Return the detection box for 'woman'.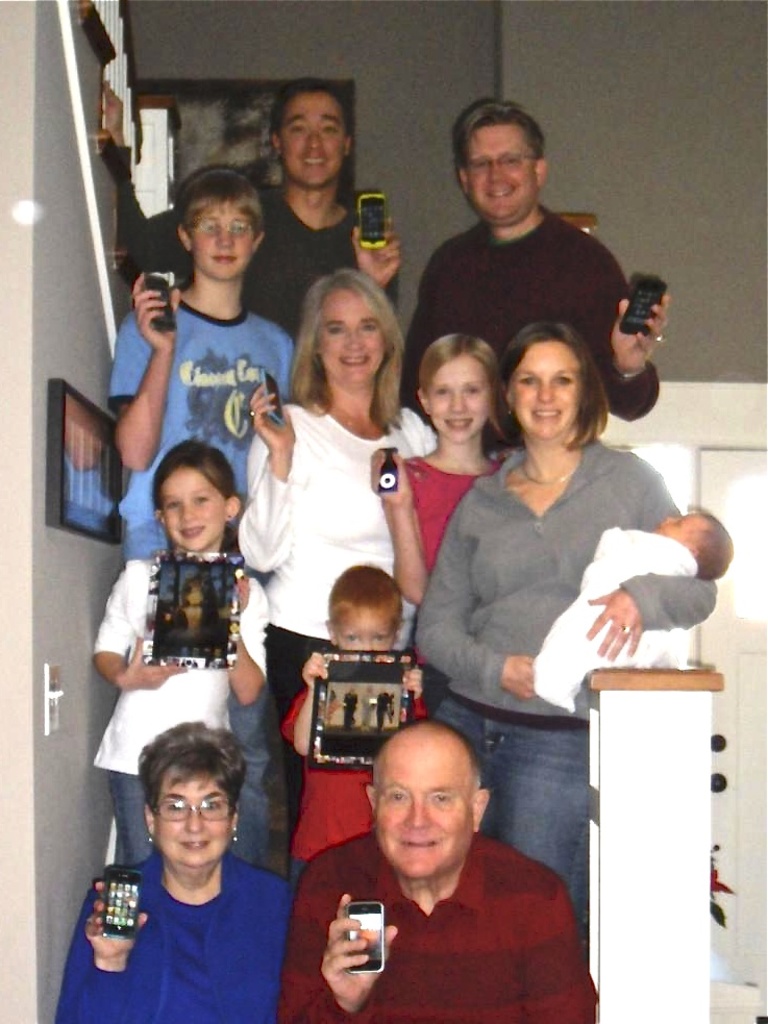
410, 318, 716, 940.
